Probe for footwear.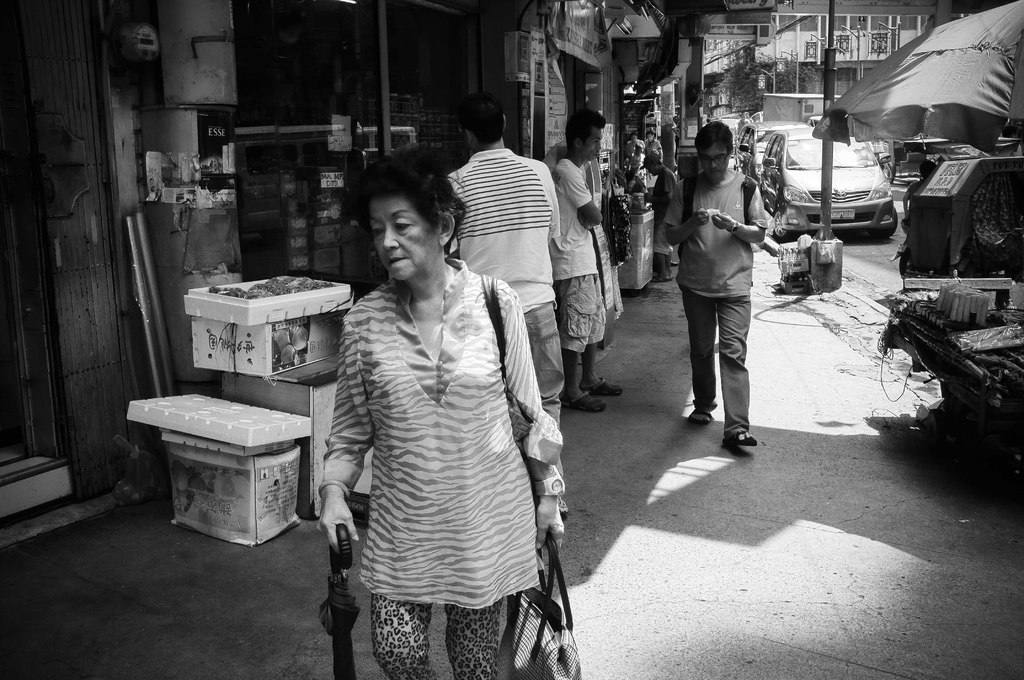
Probe result: <box>584,374,625,398</box>.
